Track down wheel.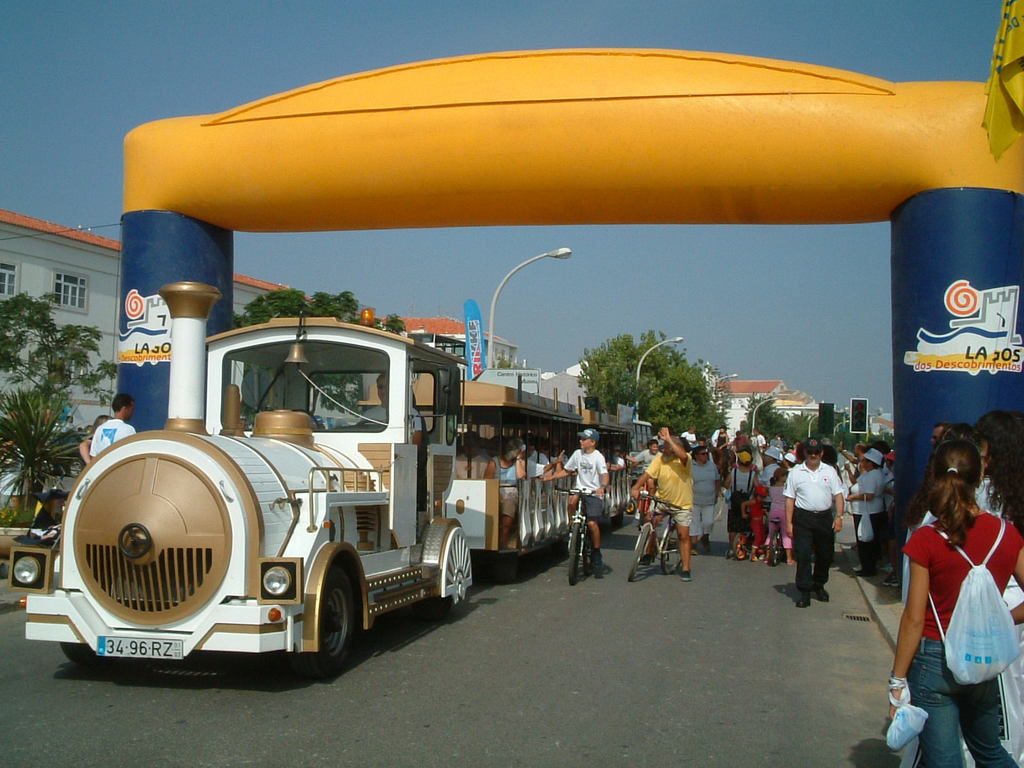
Tracked to [left=660, top=525, right=680, bottom=575].
